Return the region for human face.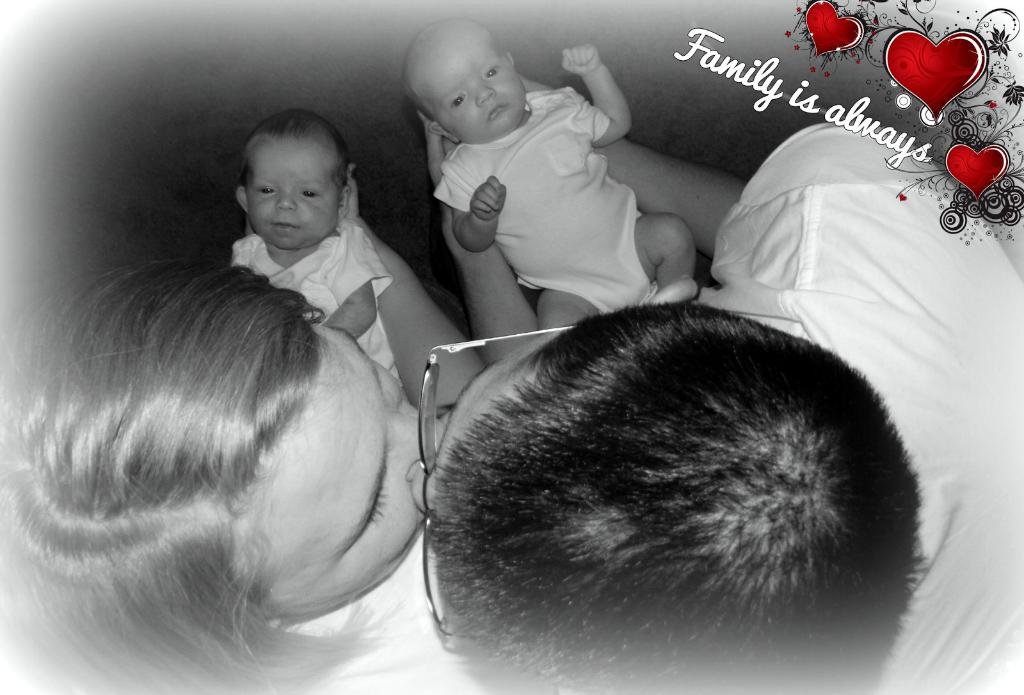
246/132/339/248.
